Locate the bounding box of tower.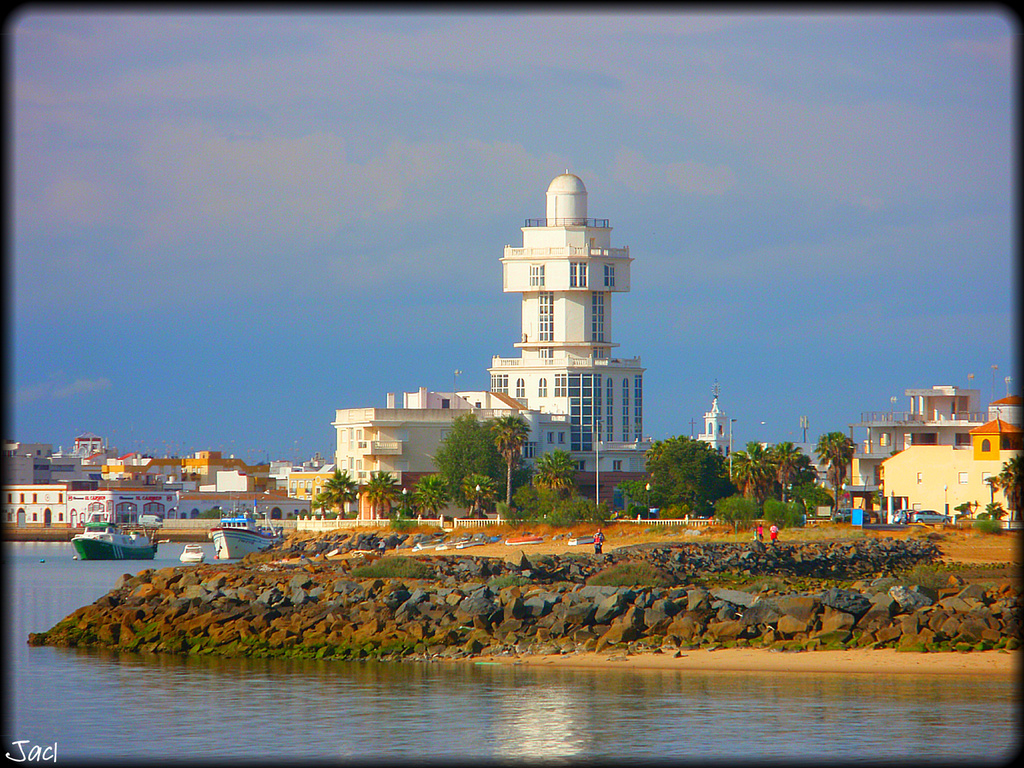
Bounding box: bbox(488, 168, 651, 468).
